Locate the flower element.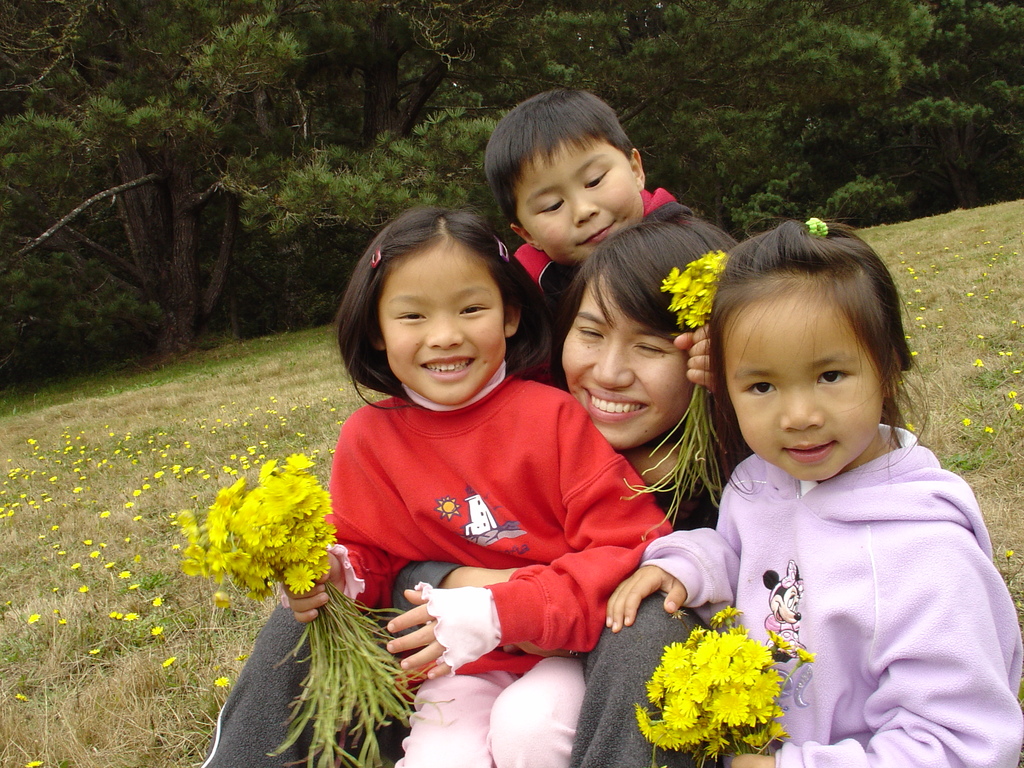
Element bbox: pyautogui.locateOnScreen(133, 492, 140, 494).
